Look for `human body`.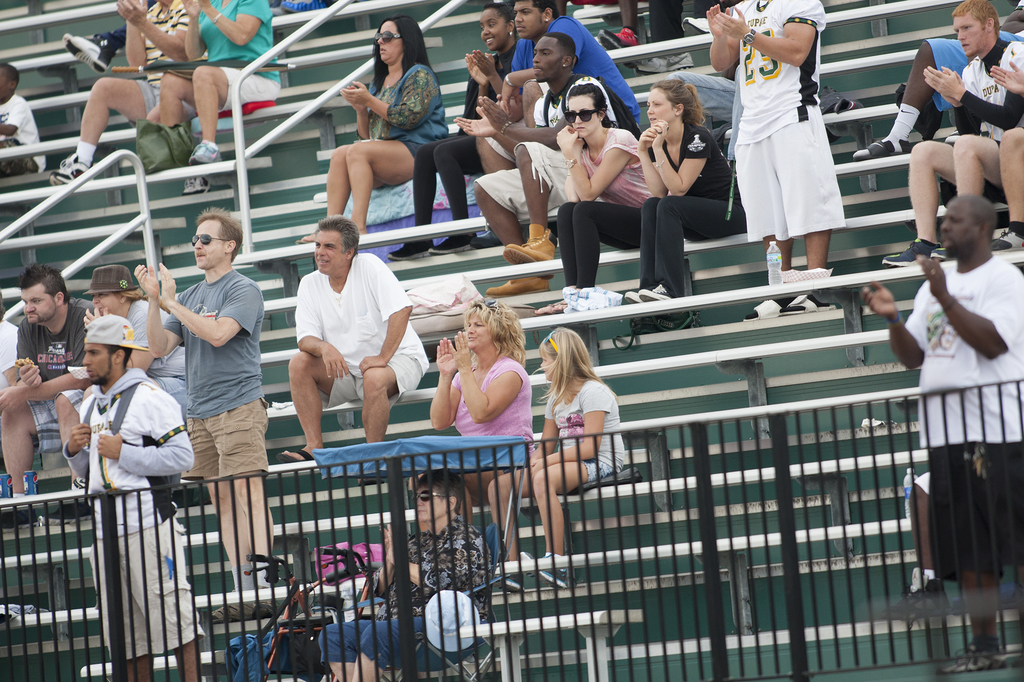
Found: box(278, 212, 409, 470).
